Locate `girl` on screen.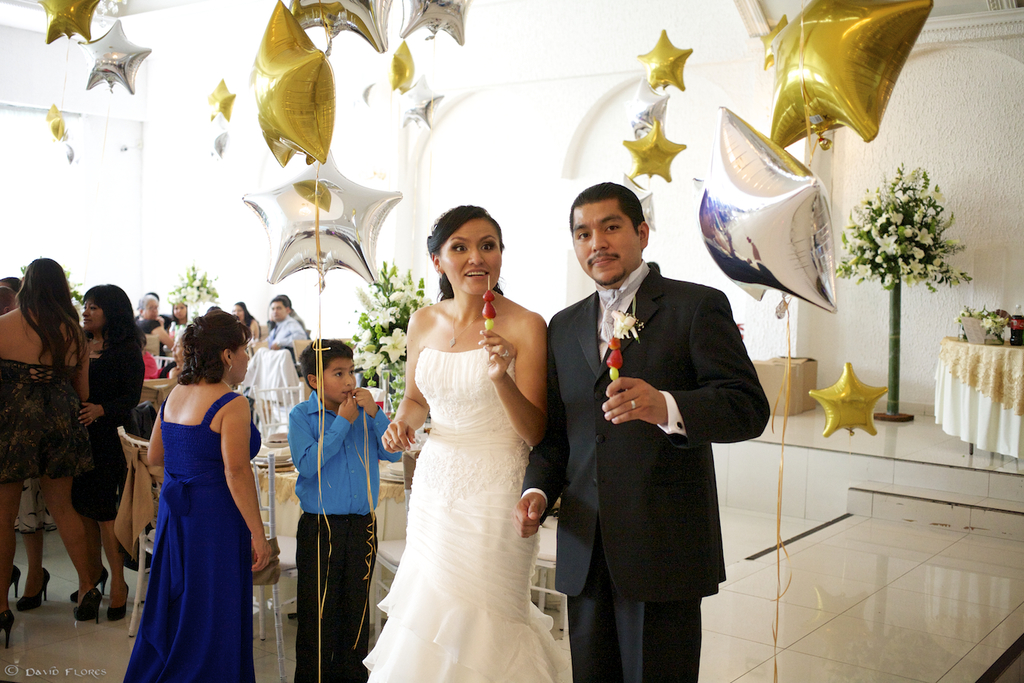
On screen at select_region(0, 253, 74, 626).
